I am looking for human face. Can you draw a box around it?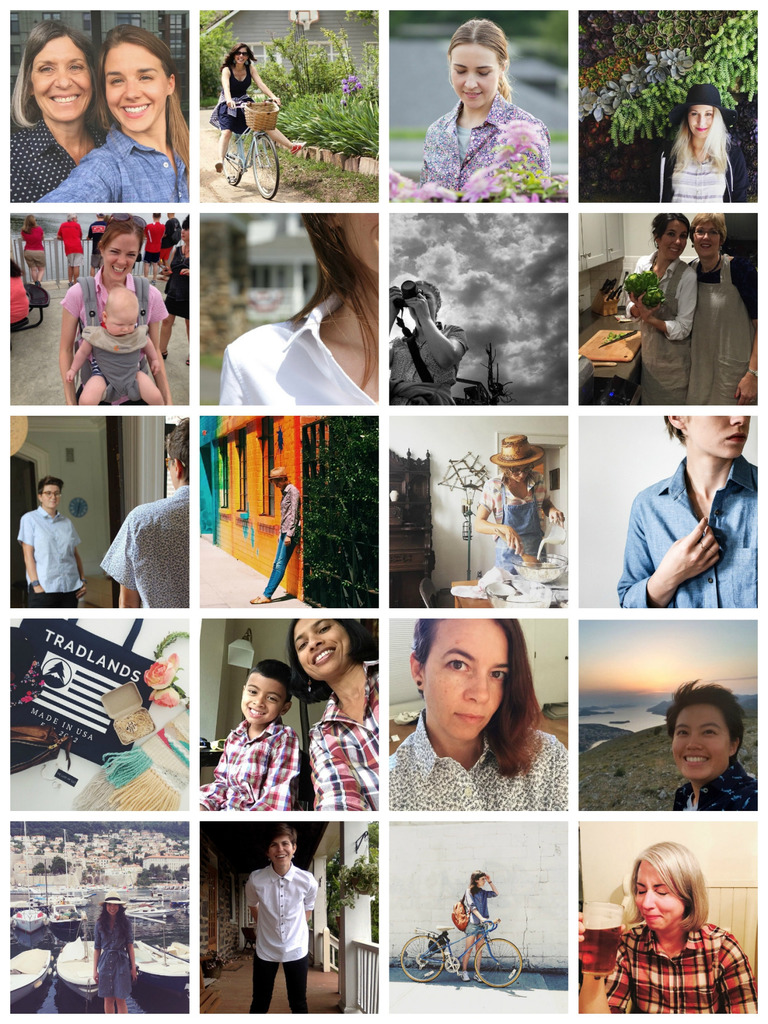
Sure, the bounding box is <box>447,37,502,113</box>.
